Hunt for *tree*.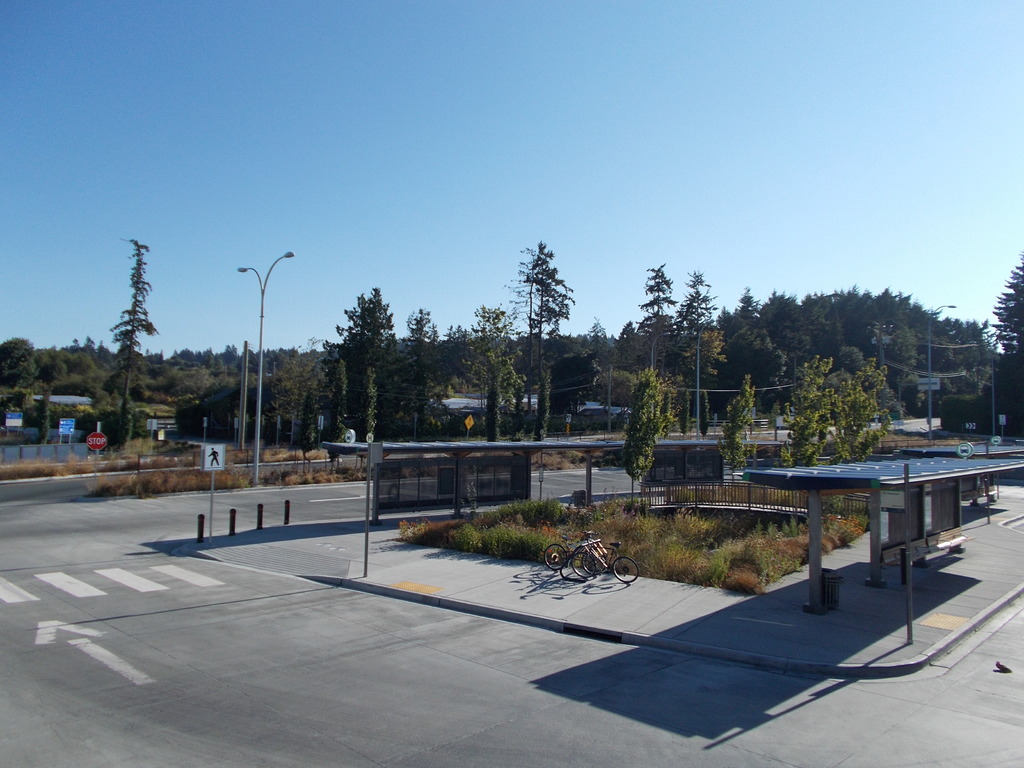
Hunted down at x1=109 y1=238 x2=163 y2=448.
